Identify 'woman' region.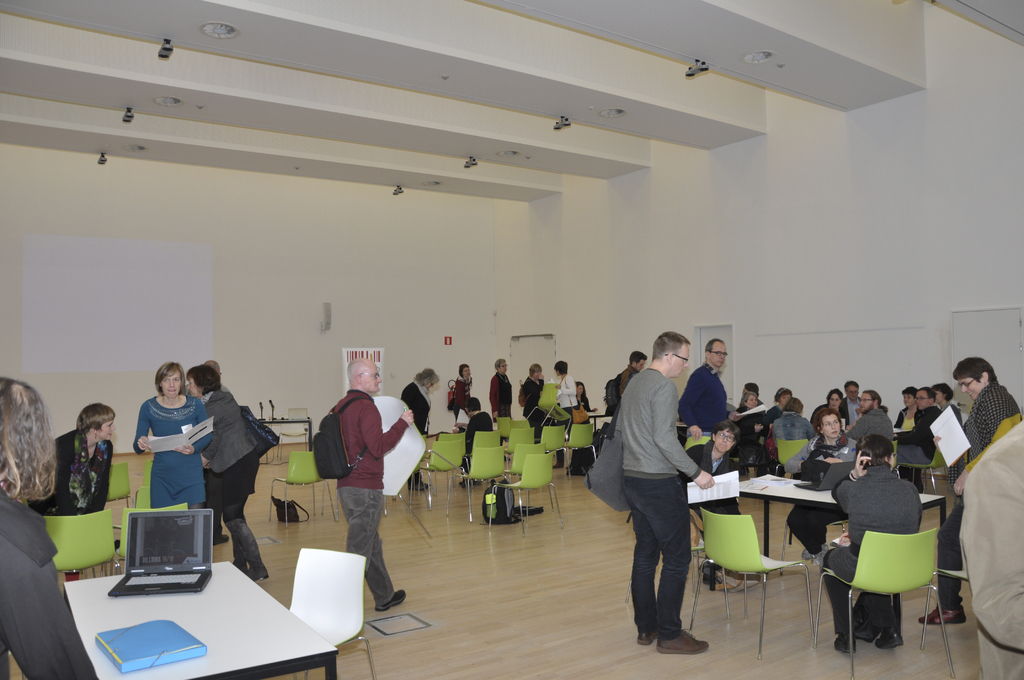
Region: {"x1": 929, "y1": 375, "x2": 956, "y2": 409}.
